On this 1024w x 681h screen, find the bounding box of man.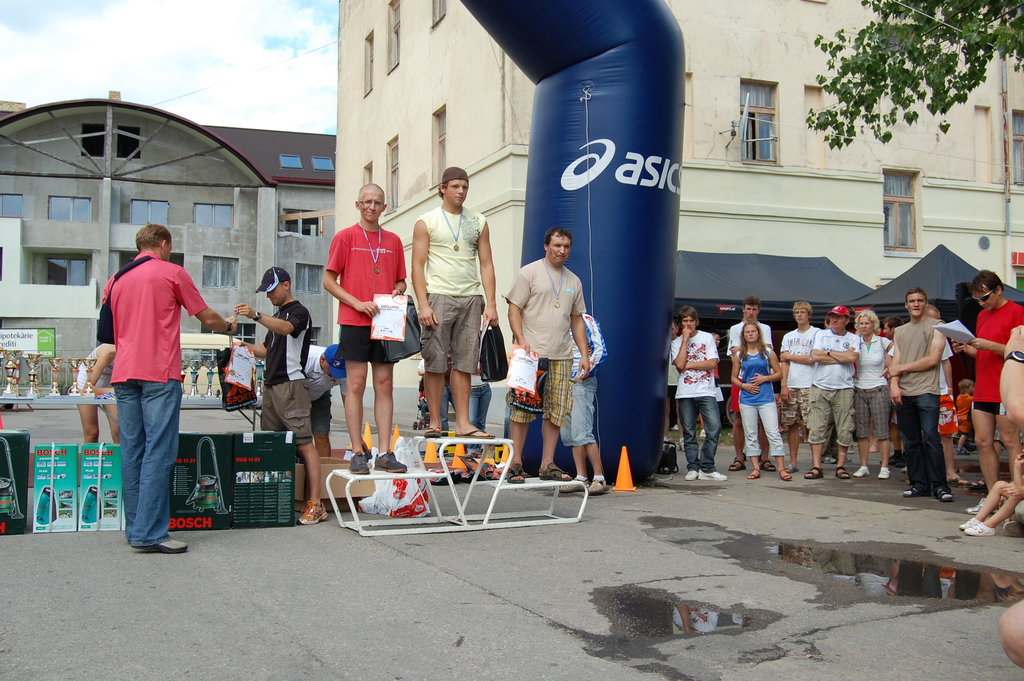
Bounding box: l=323, t=183, r=408, b=477.
